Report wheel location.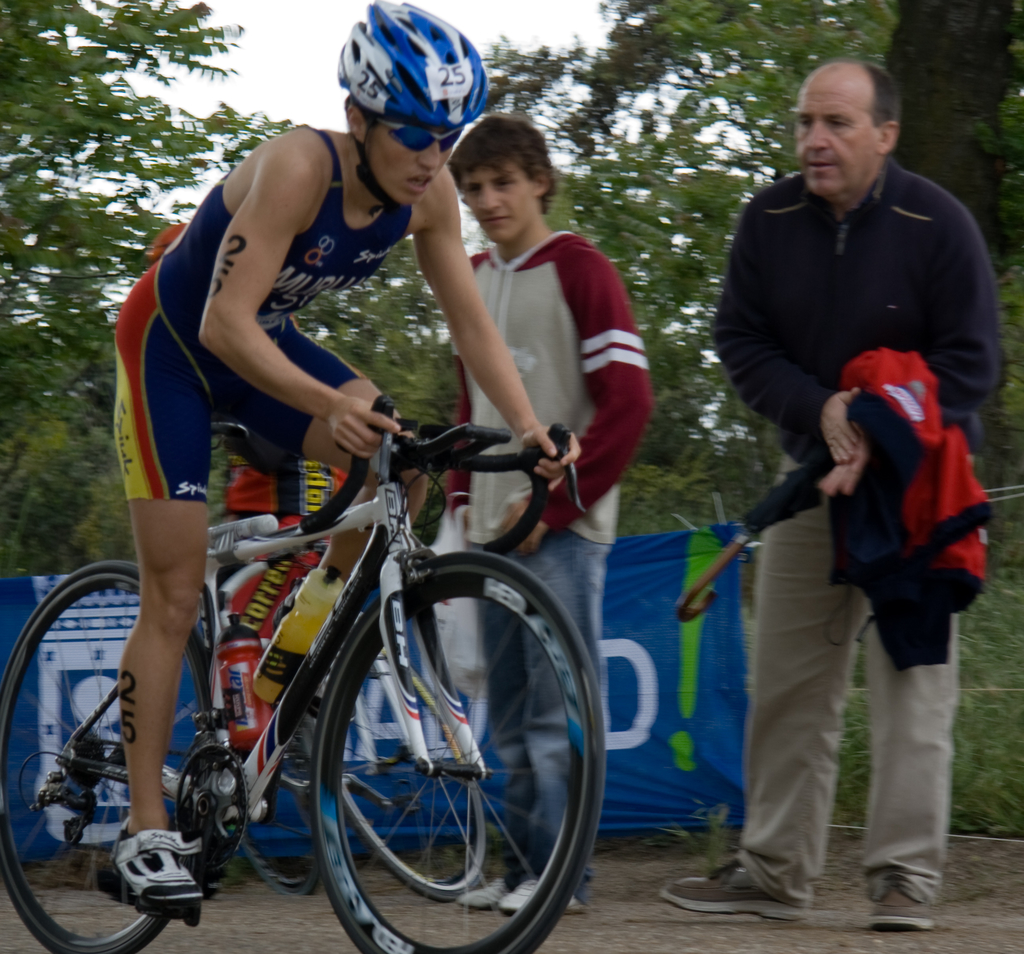
Report: [left=0, top=555, right=222, bottom=953].
